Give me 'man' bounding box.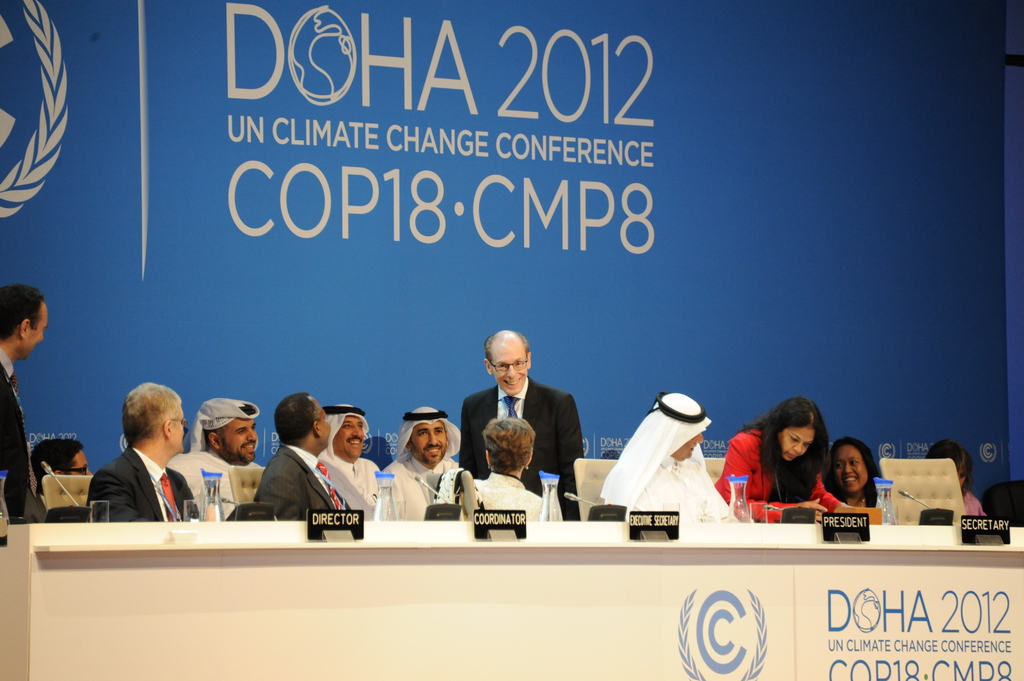
<box>601,393,740,524</box>.
